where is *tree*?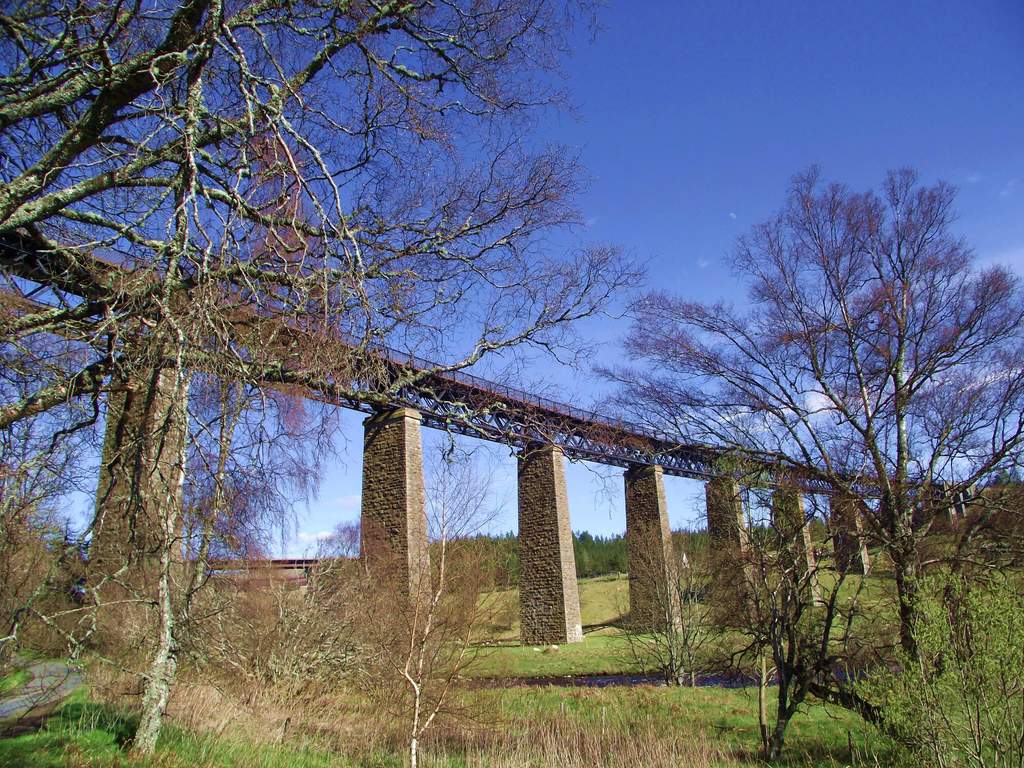
region(0, 0, 647, 692).
